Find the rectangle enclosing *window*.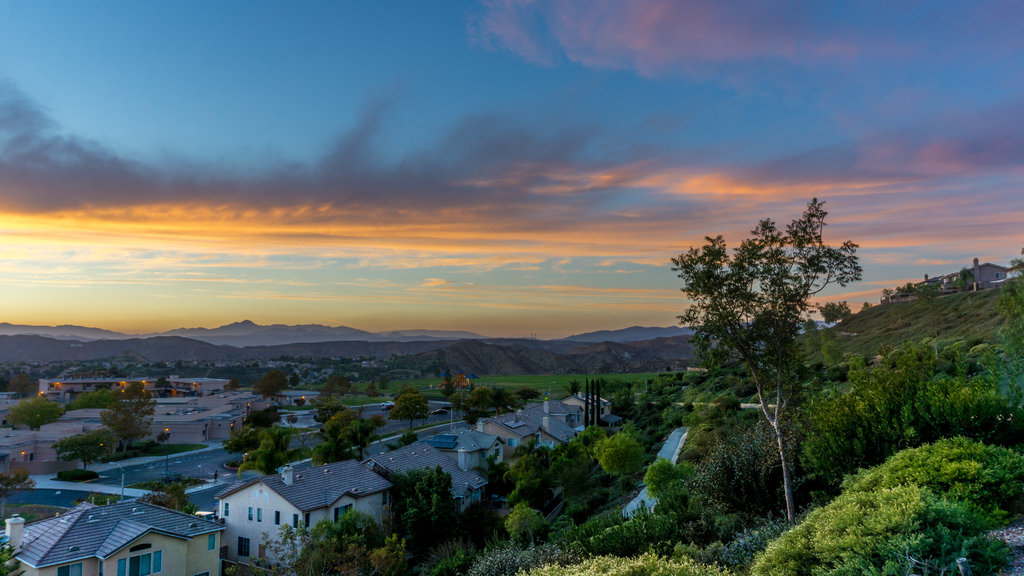
(x1=237, y1=534, x2=252, y2=562).
